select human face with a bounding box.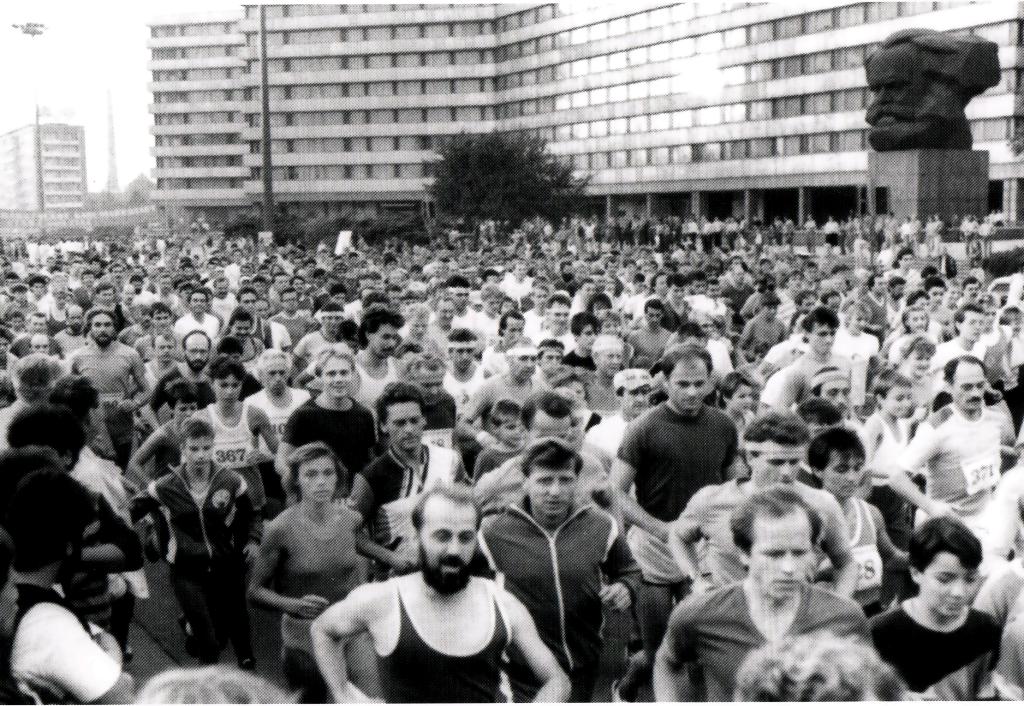
(x1=601, y1=314, x2=620, y2=333).
